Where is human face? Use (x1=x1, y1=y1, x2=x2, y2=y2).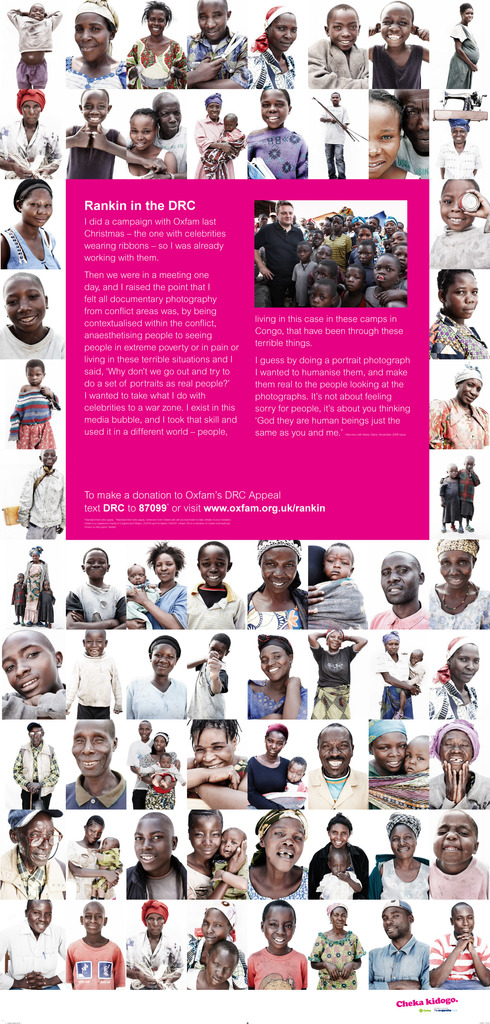
(x1=332, y1=92, x2=341, y2=106).
